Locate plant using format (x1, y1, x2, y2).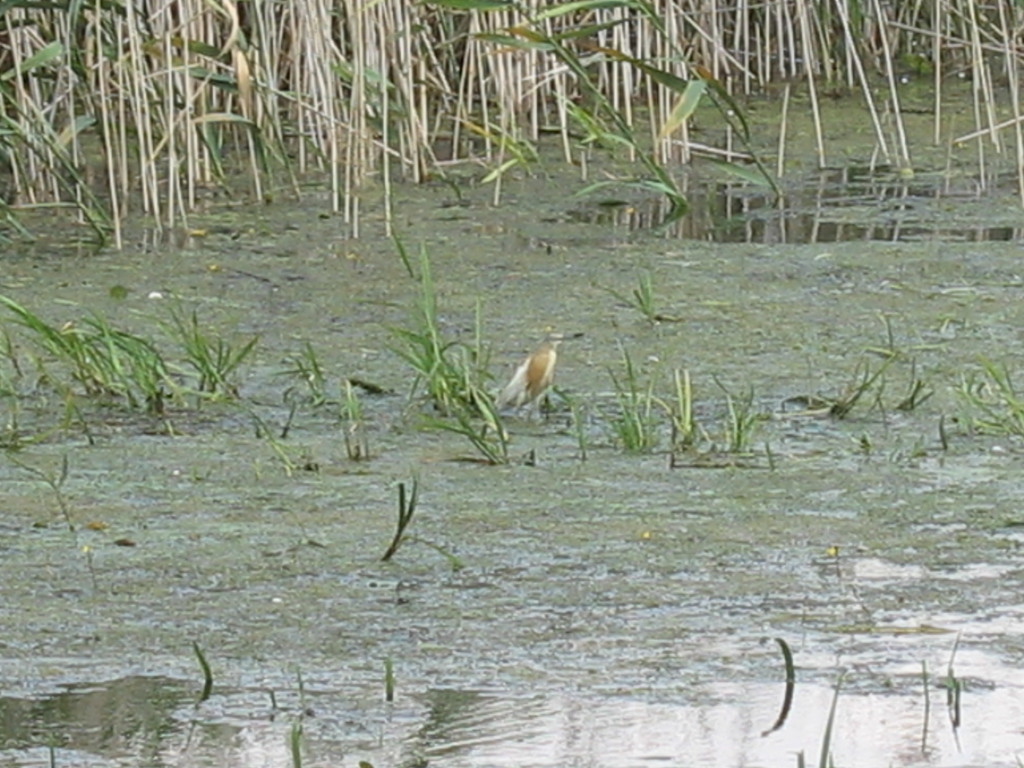
(335, 378, 371, 470).
